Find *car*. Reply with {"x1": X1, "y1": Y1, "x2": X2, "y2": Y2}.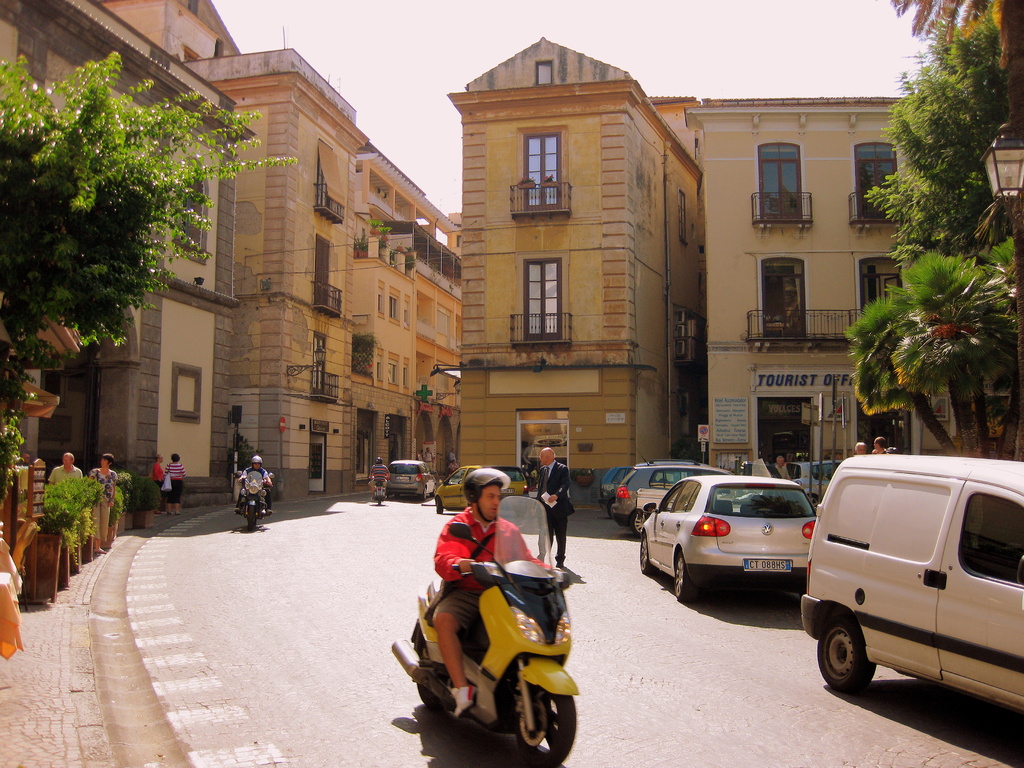
{"x1": 645, "y1": 471, "x2": 819, "y2": 604}.
